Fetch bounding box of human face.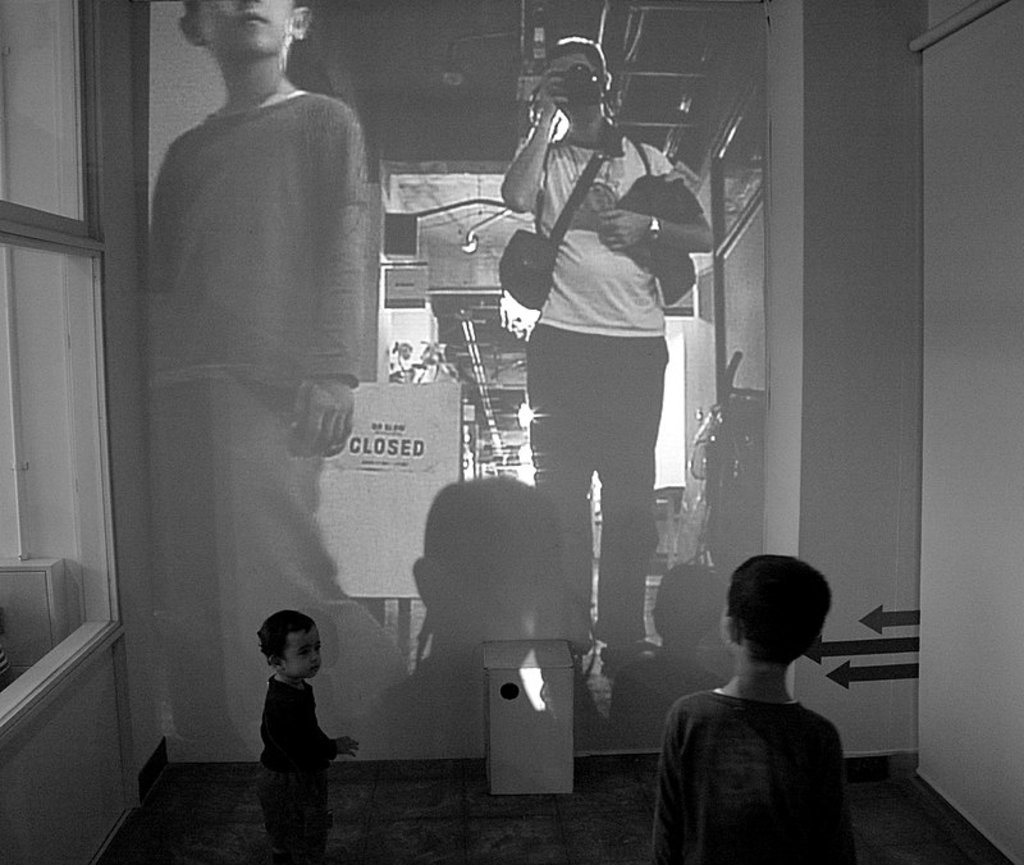
Bbox: [left=196, top=0, right=294, bottom=50].
